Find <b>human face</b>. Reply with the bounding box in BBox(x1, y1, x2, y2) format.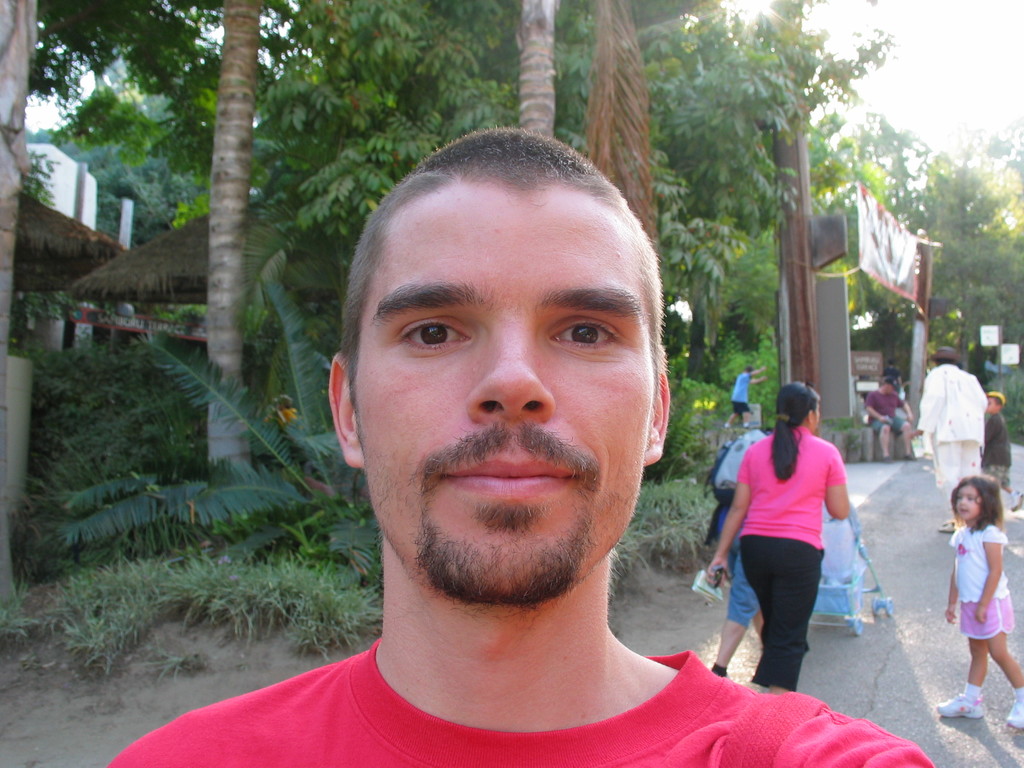
BBox(356, 192, 650, 605).
